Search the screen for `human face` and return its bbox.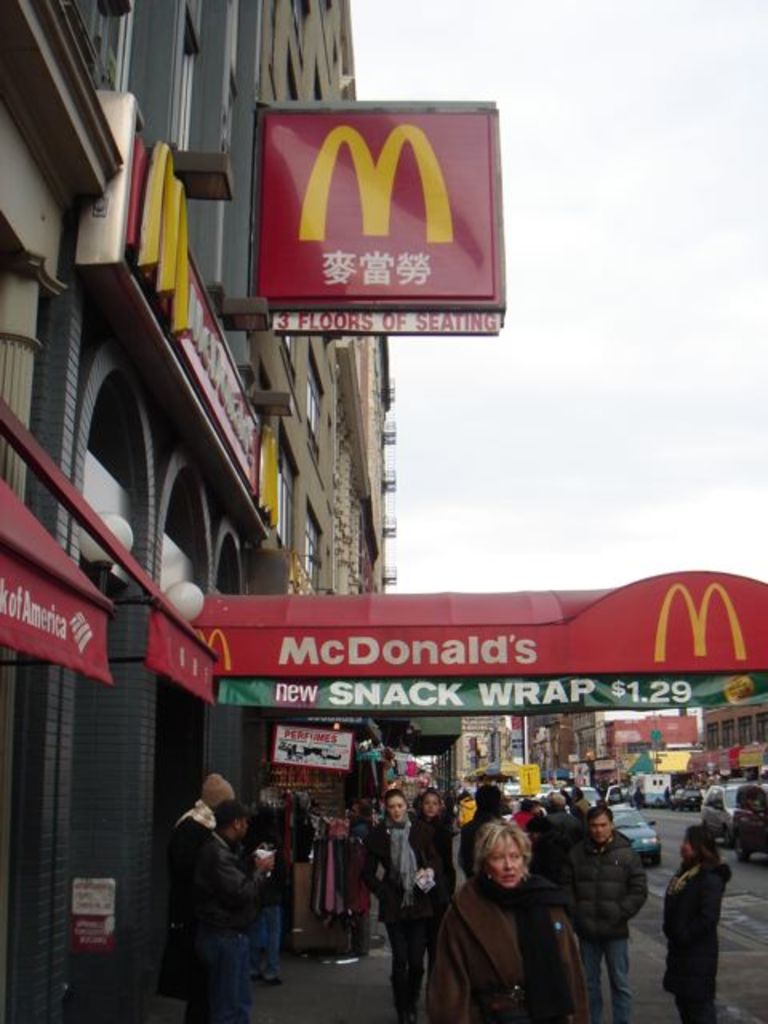
Found: rect(678, 837, 693, 856).
